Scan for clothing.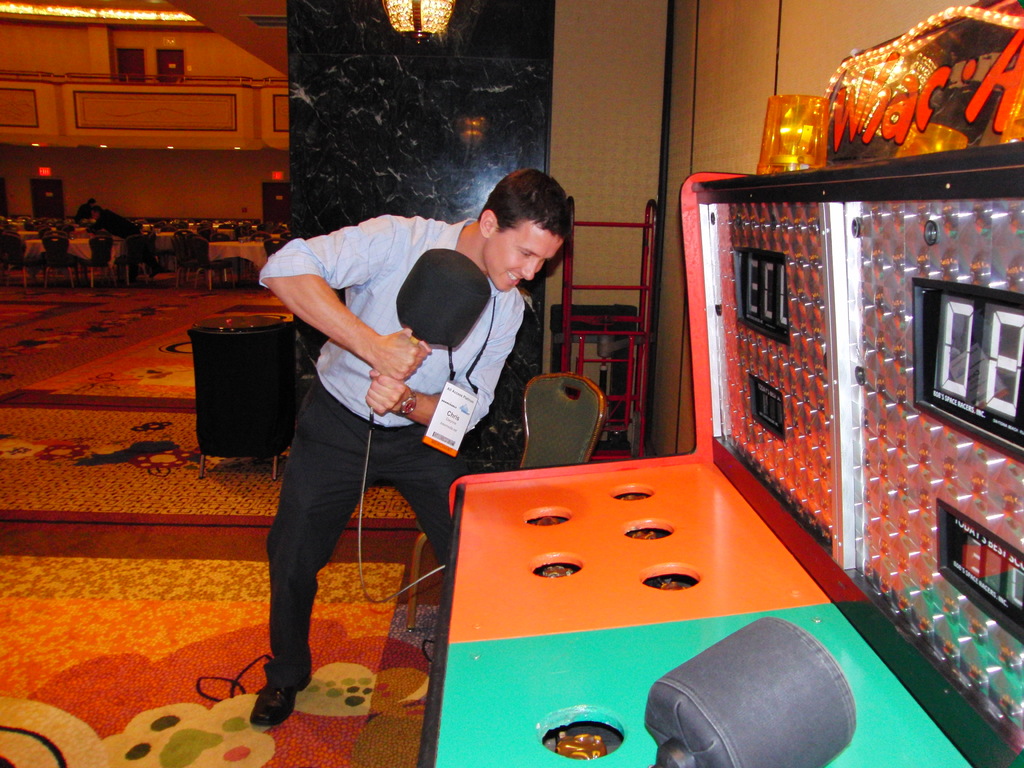
Scan result: box(243, 153, 522, 628).
